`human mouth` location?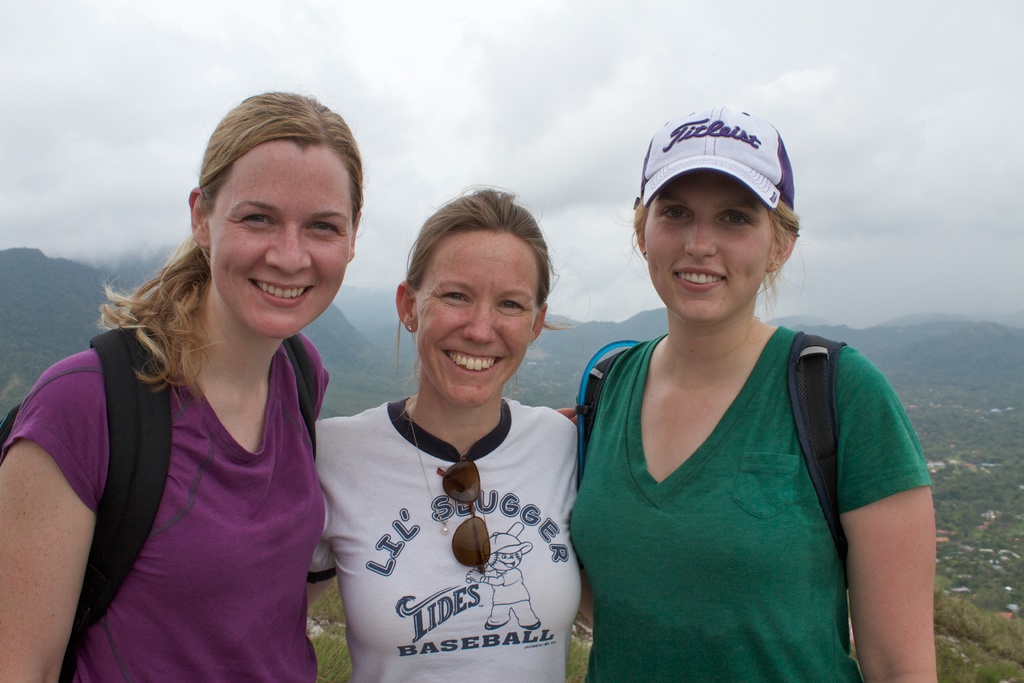
[left=676, top=259, right=733, bottom=286]
